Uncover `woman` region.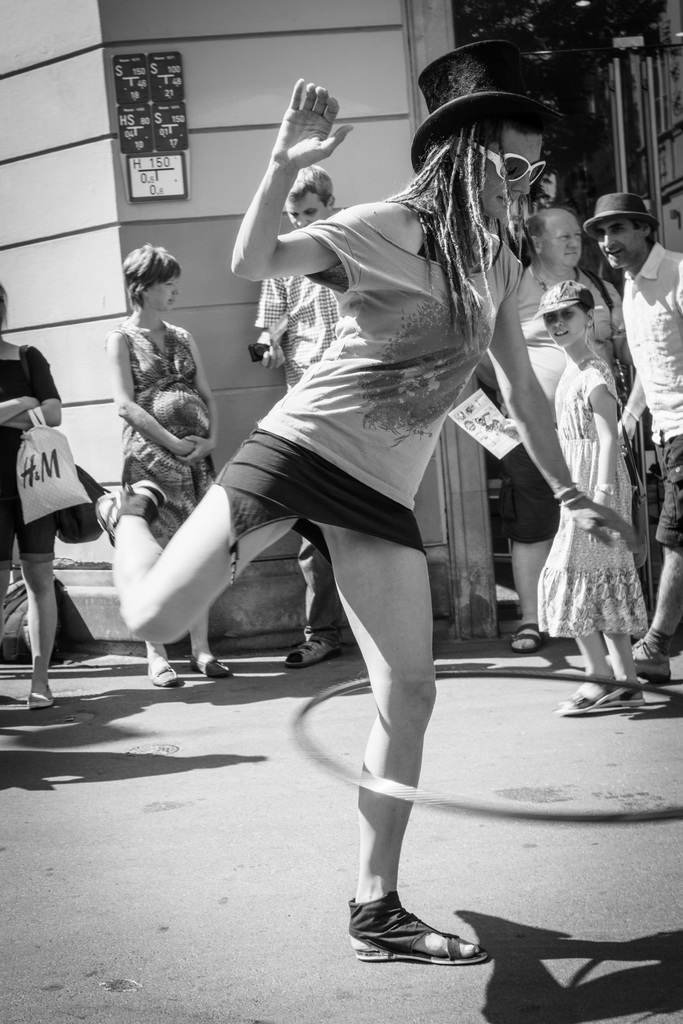
Uncovered: l=0, t=287, r=64, b=702.
